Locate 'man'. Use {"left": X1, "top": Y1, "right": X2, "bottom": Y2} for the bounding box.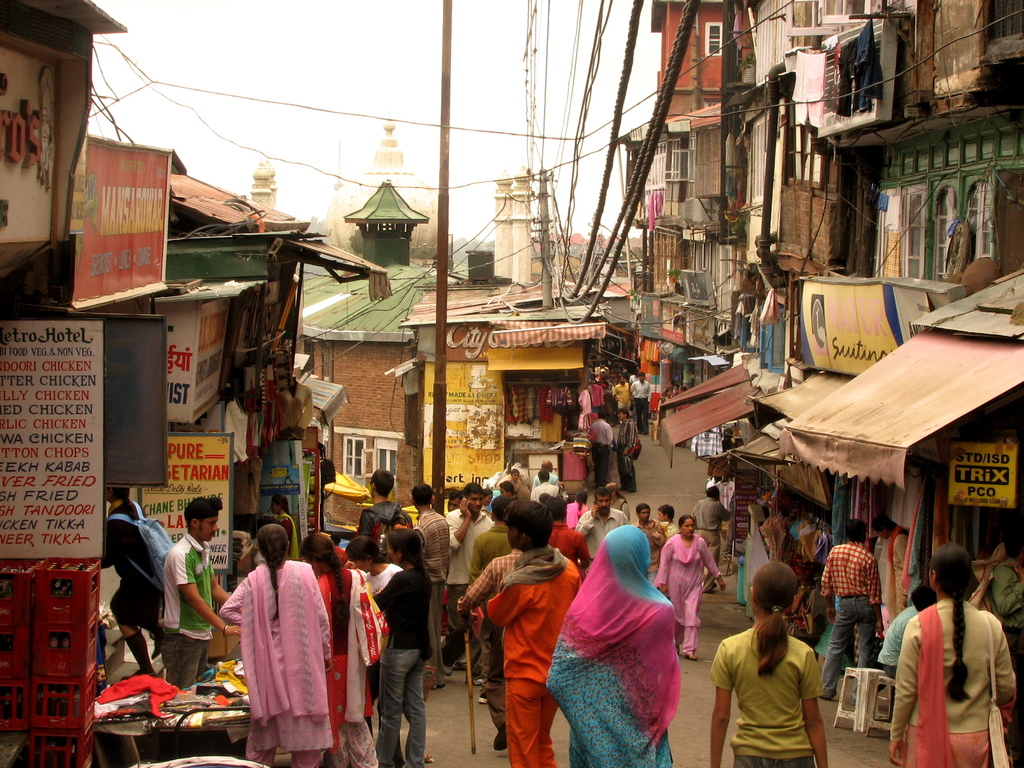
{"left": 689, "top": 485, "right": 730, "bottom": 593}.
